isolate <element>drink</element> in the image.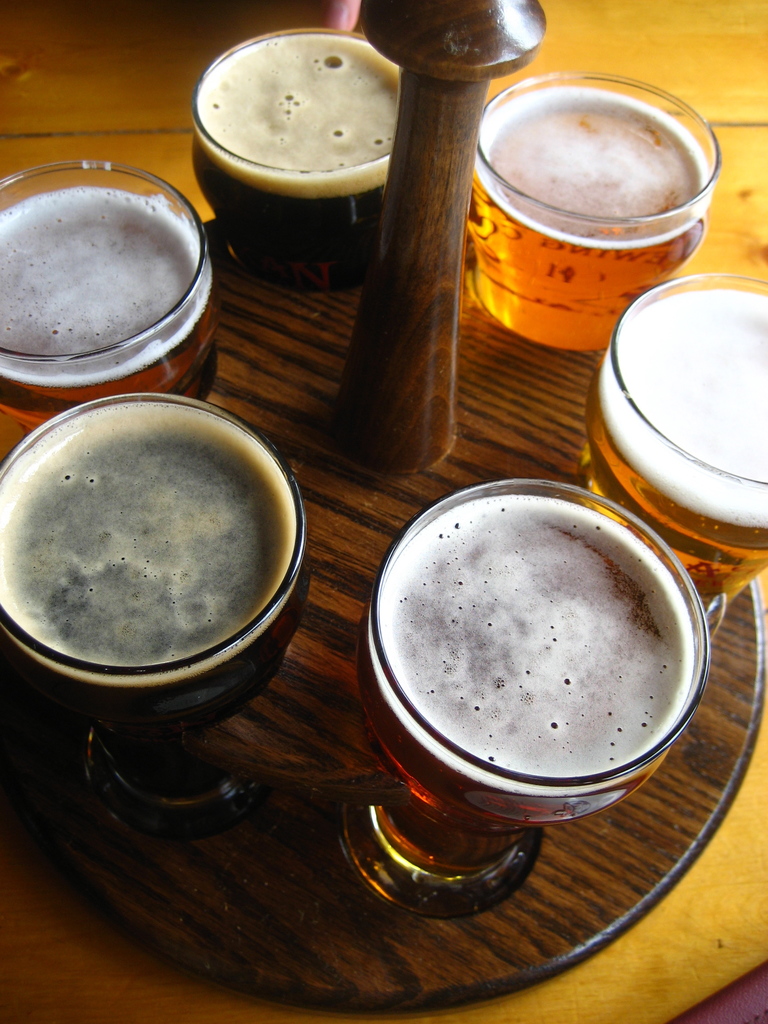
Isolated region: bbox(0, 398, 313, 753).
